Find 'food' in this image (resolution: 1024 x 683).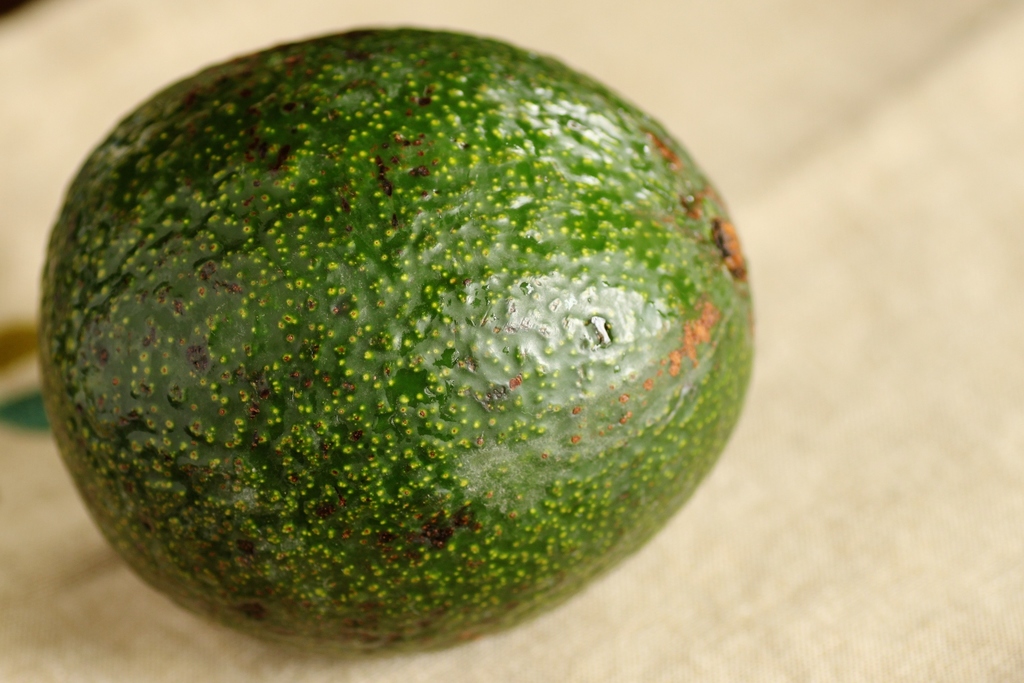
x1=41 y1=28 x2=757 y2=652.
